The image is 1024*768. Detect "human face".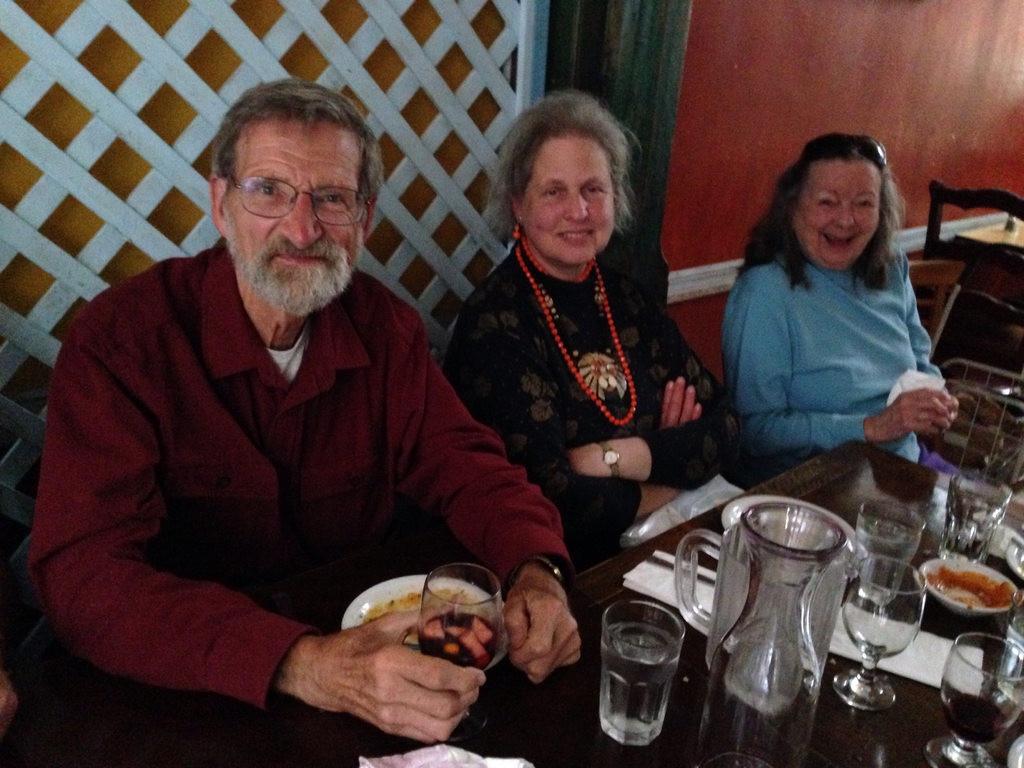
Detection: [796, 162, 879, 264].
